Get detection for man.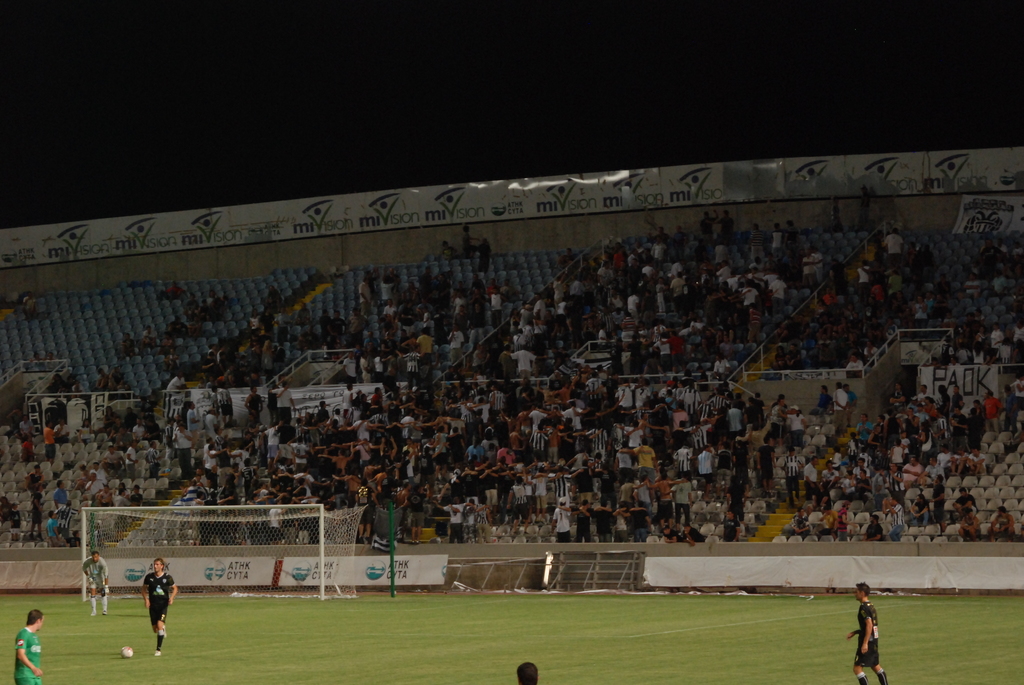
Detection: BBox(263, 284, 279, 310).
